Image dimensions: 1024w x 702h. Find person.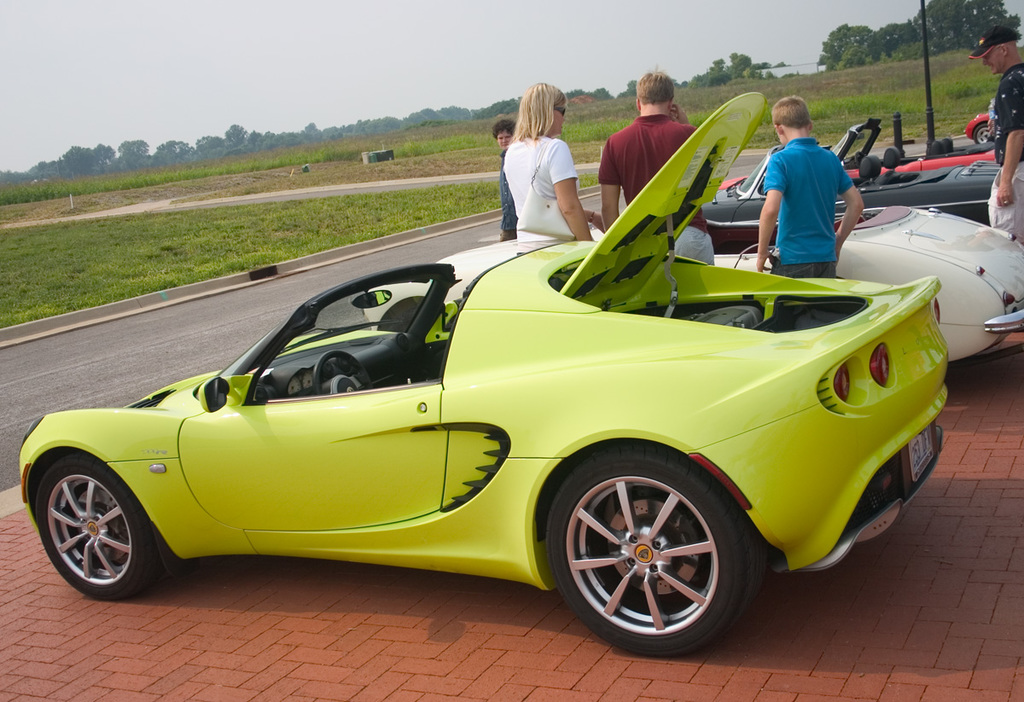
region(502, 79, 605, 240).
